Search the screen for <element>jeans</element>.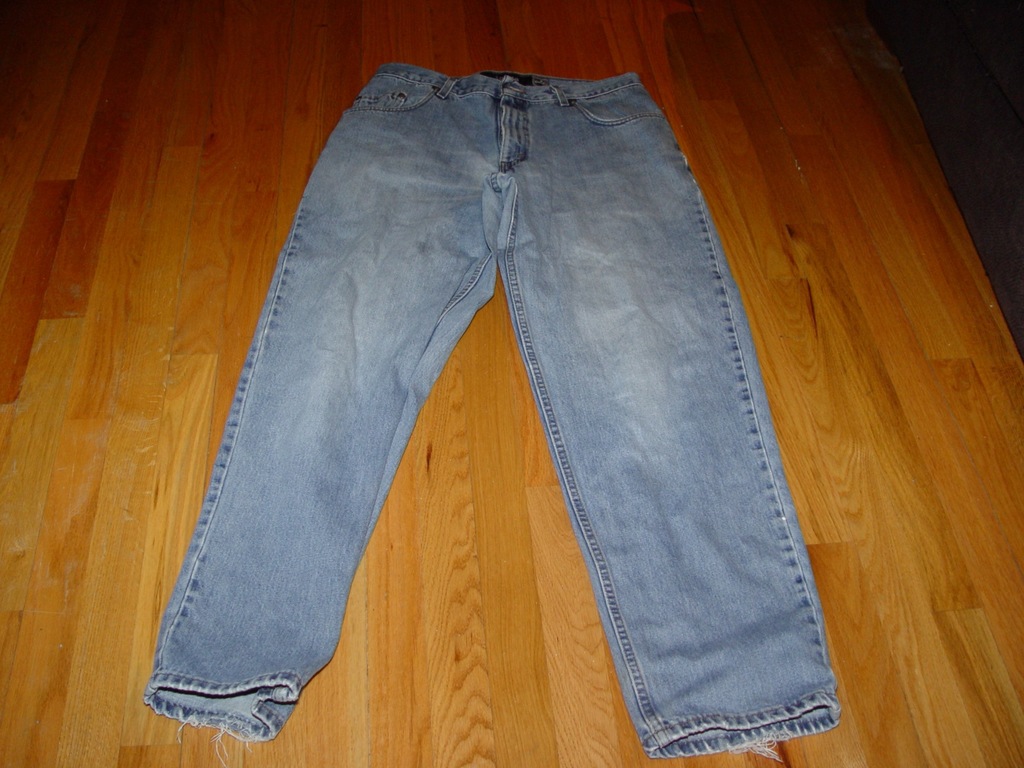
Found at detection(136, 0, 831, 736).
